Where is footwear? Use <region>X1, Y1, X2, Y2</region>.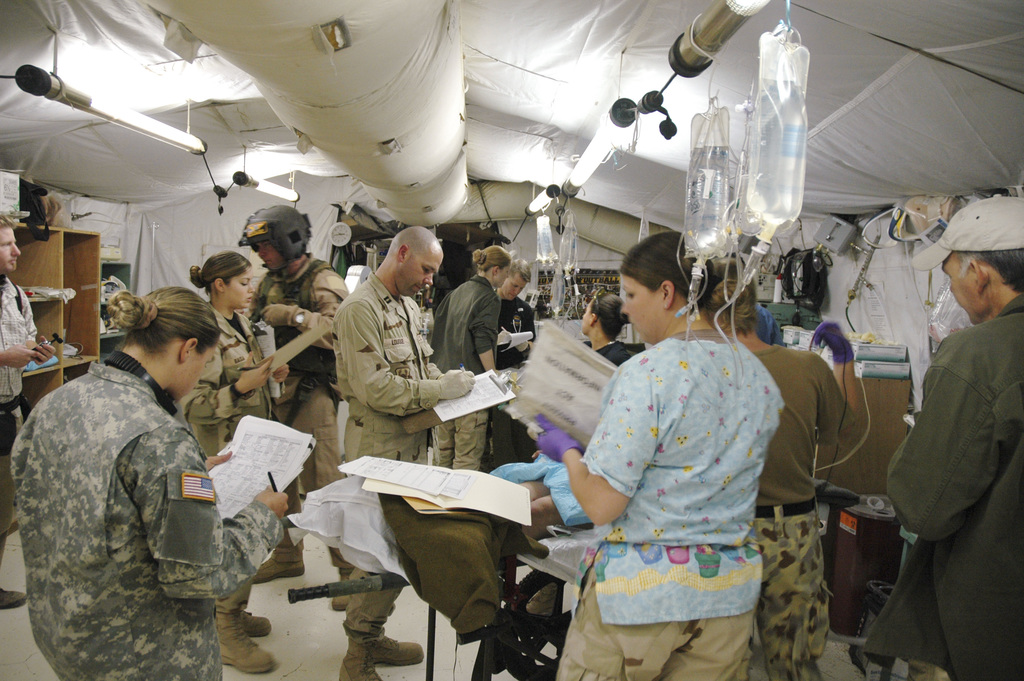
<region>340, 645, 380, 680</region>.
